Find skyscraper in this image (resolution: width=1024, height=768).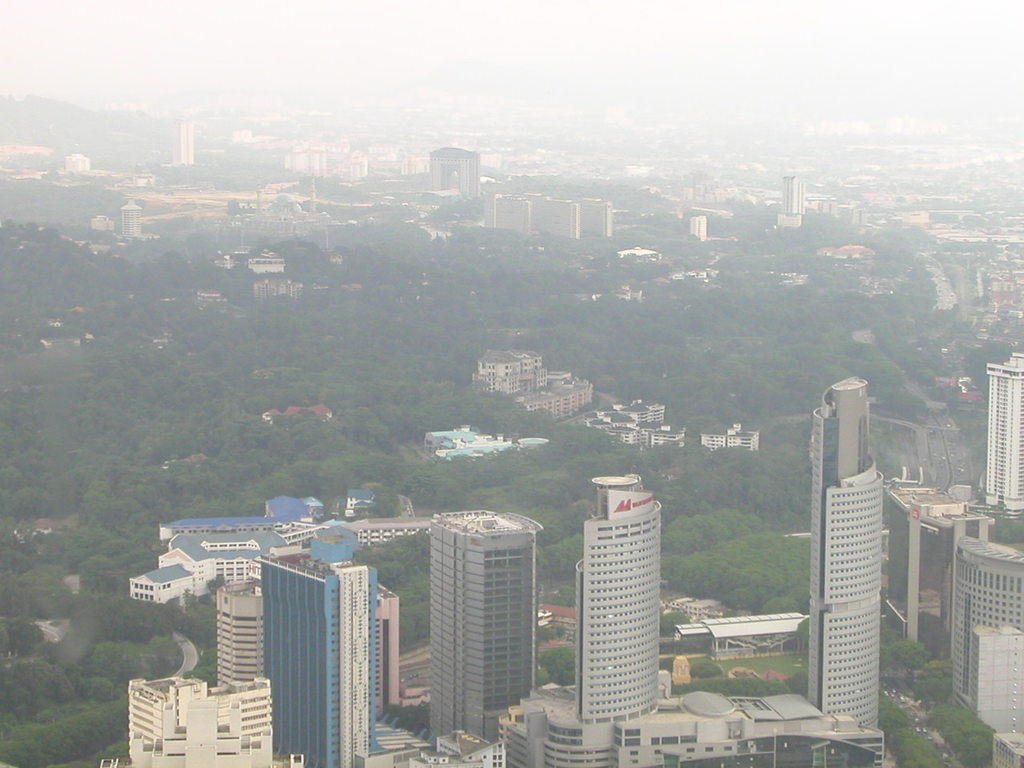
bbox=(781, 174, 805, 216).
